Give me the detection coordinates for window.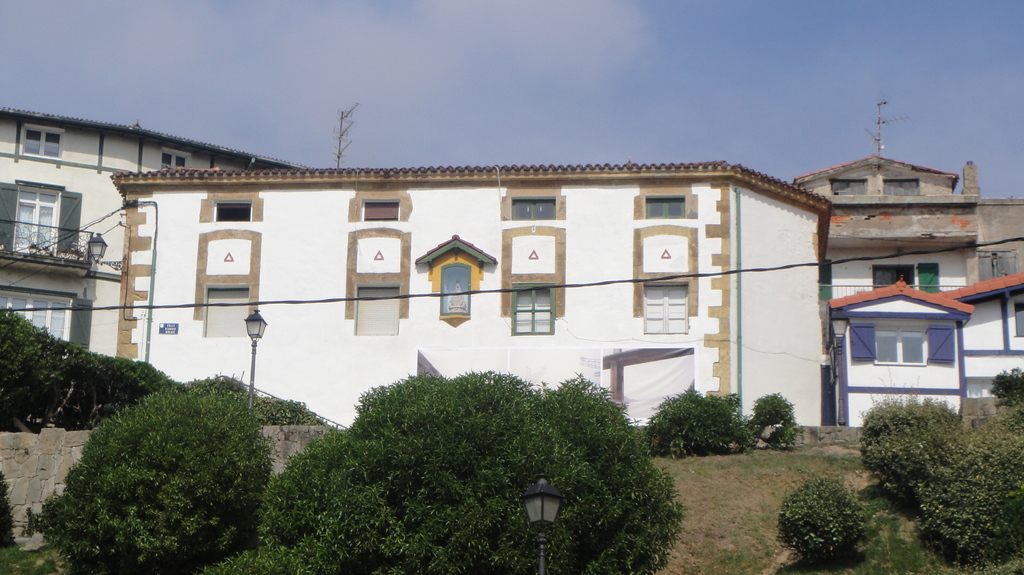
511/195/559/217.
